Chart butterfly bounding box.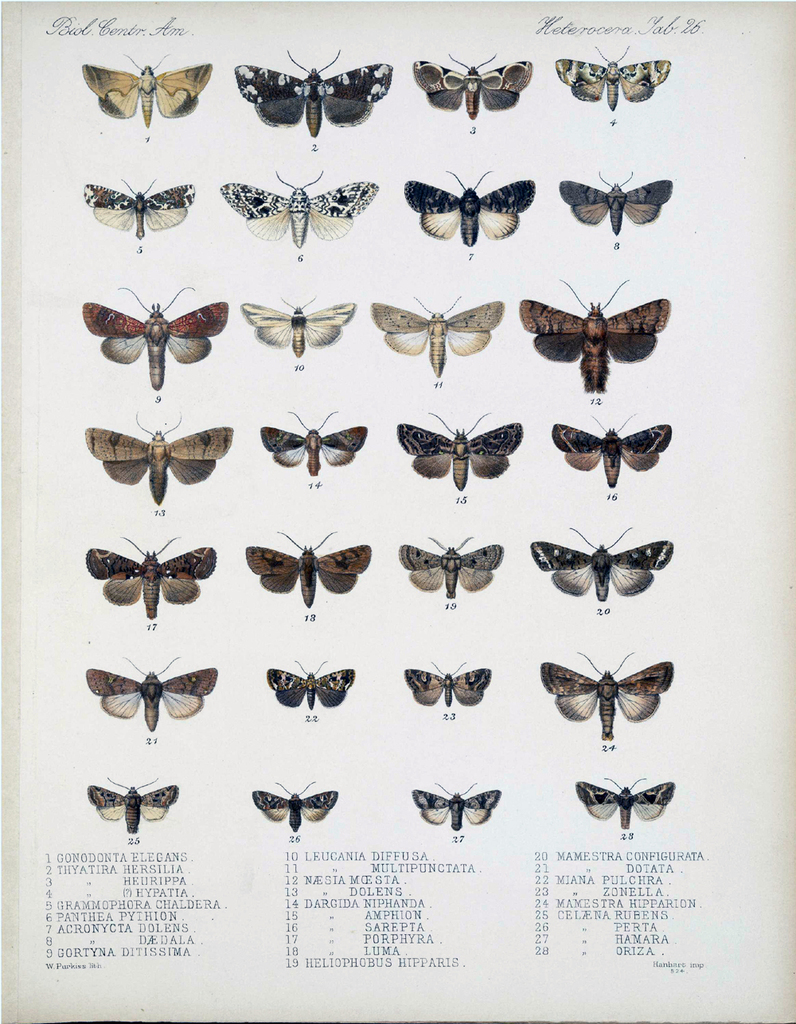
Charted: 260,652,358,711.
